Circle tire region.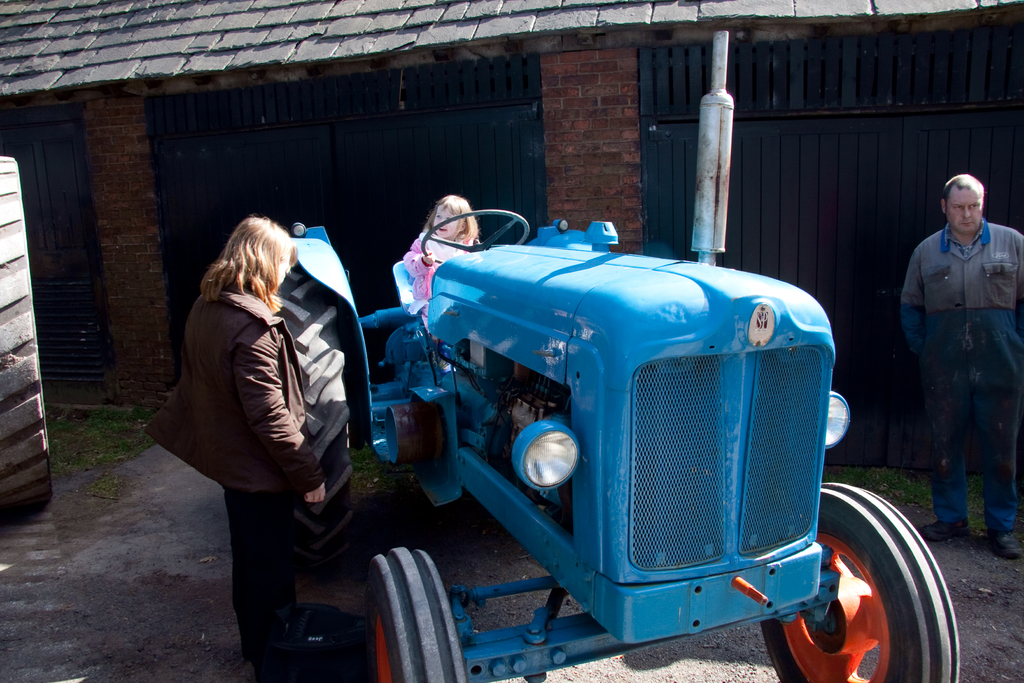
Region: box=[274, 261, 353, 568].
